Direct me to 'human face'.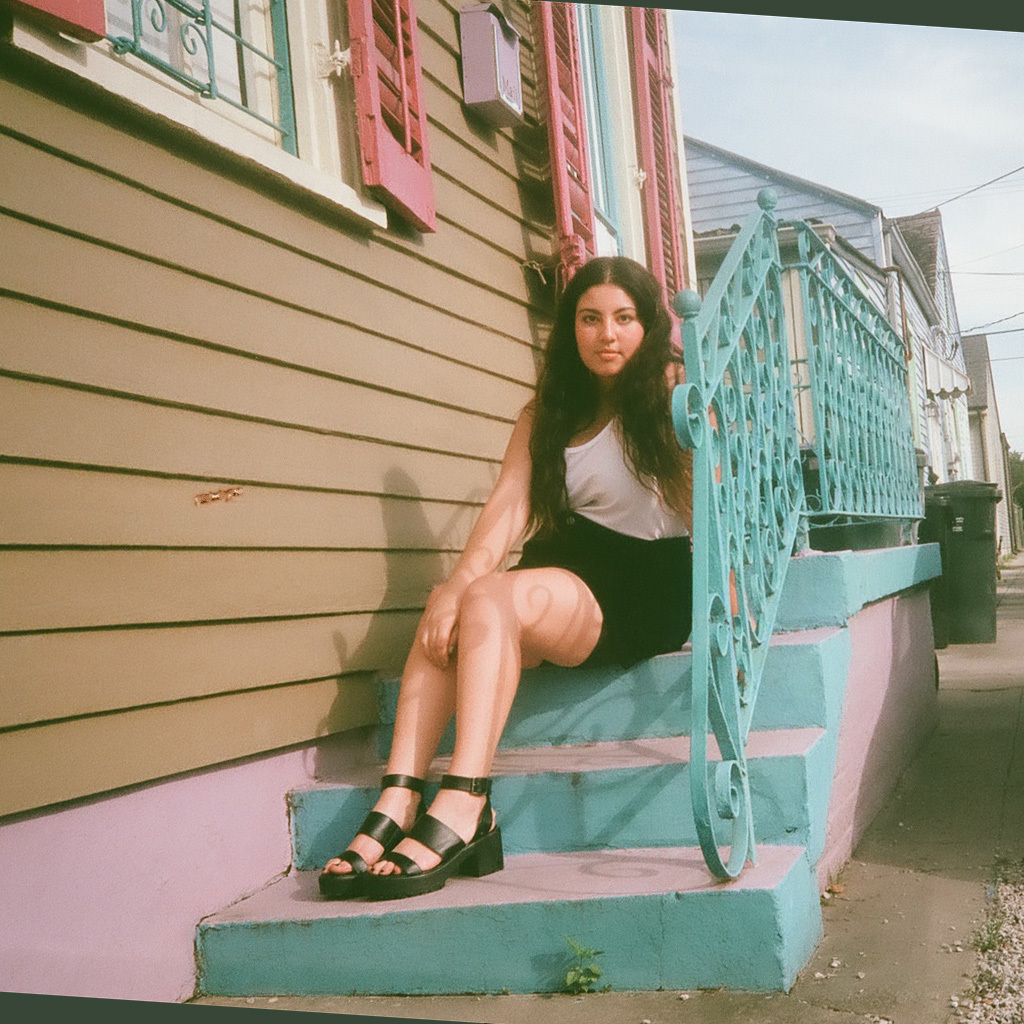
Direction: region(576, 285, 648, 378).
